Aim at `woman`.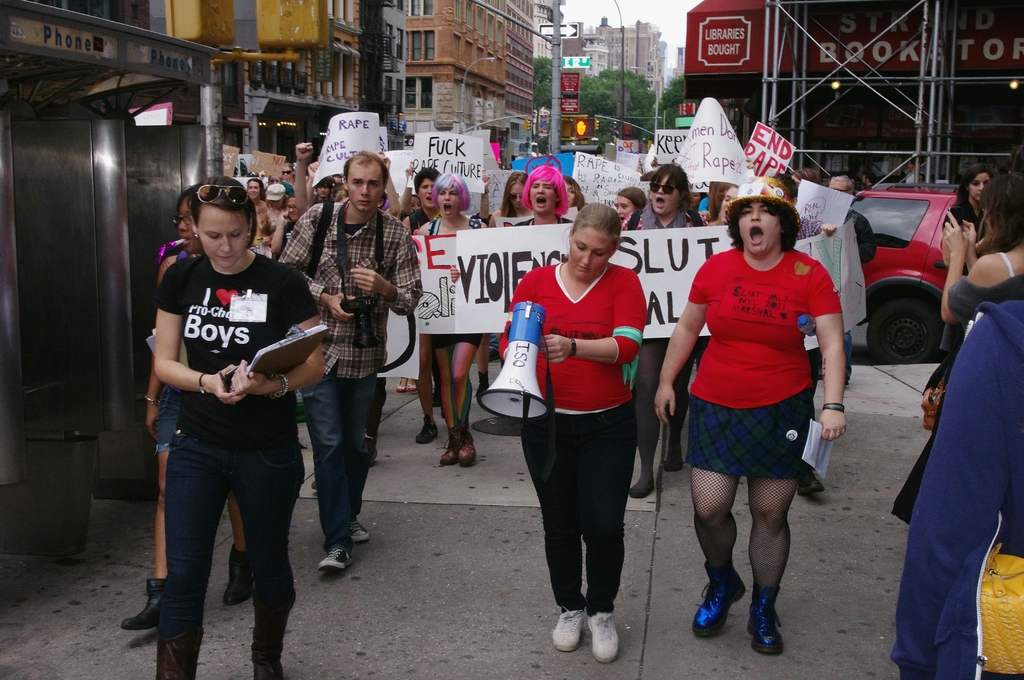
Aimed at left=920, top=163, right=995, bottom=396.
